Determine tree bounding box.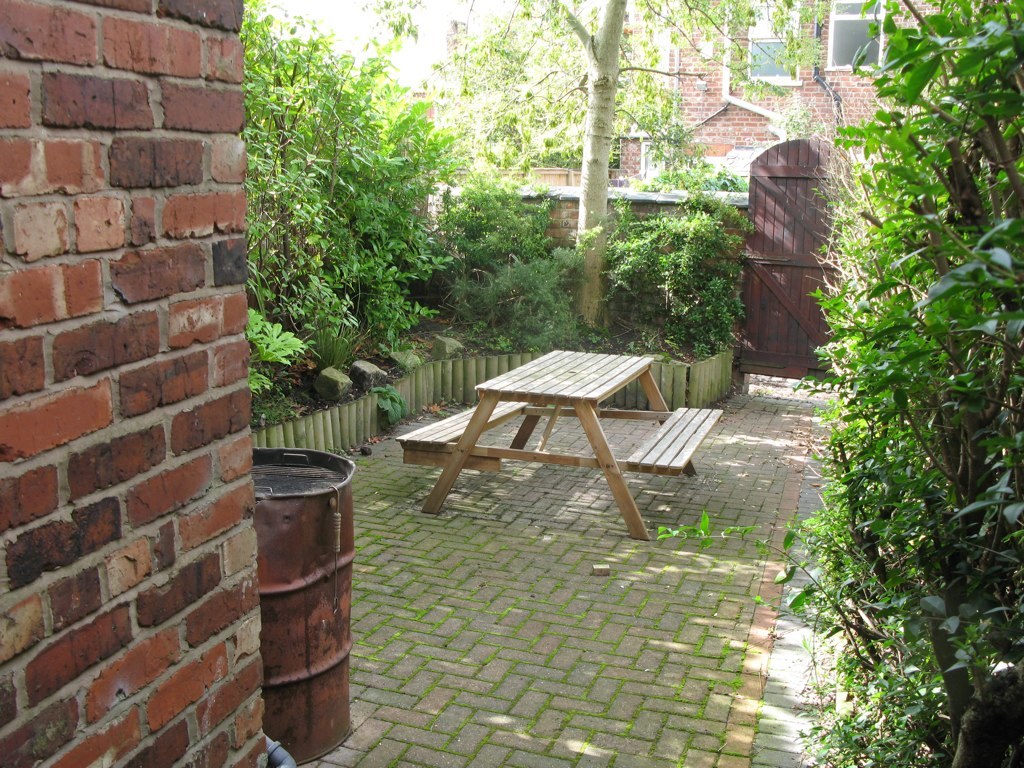
Determined: crop(657, 0, 1023, 767).
